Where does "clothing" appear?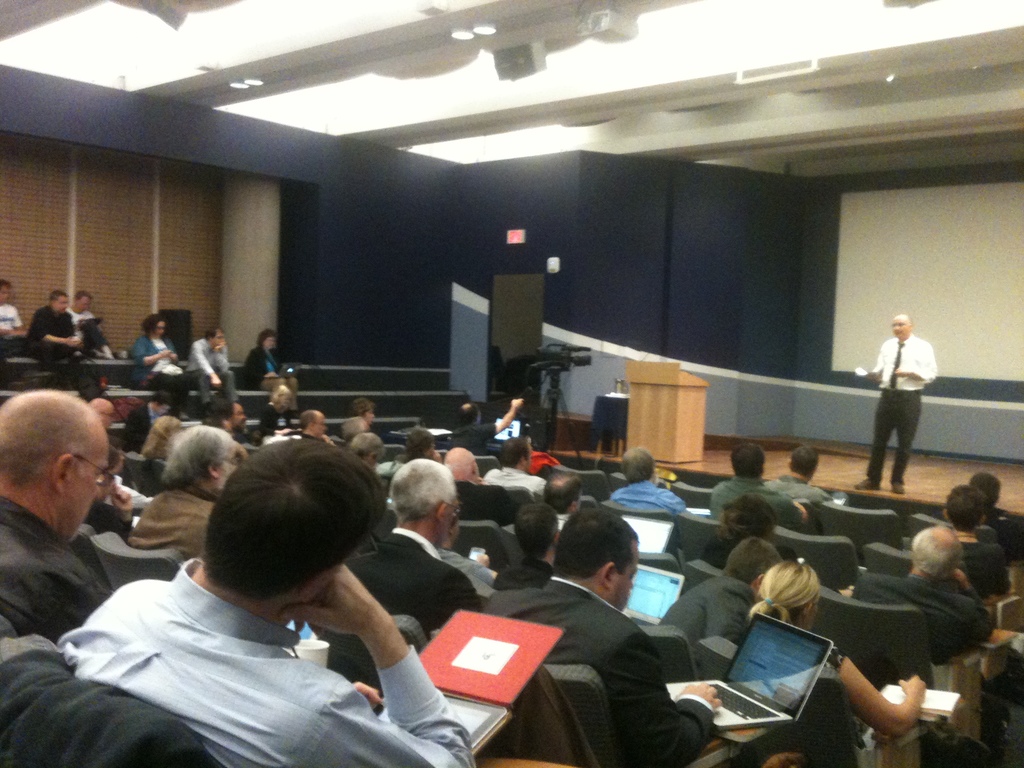
Appears at crop(130, 485, 216, 564).
